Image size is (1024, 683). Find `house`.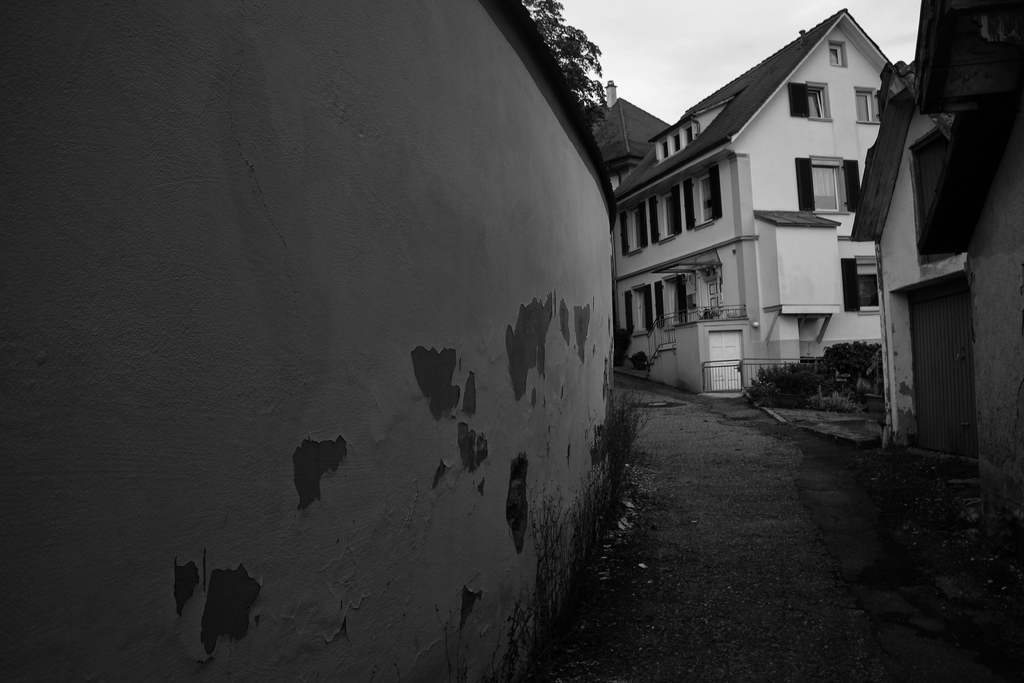
<region>612, 5, 900, 393</region>.
